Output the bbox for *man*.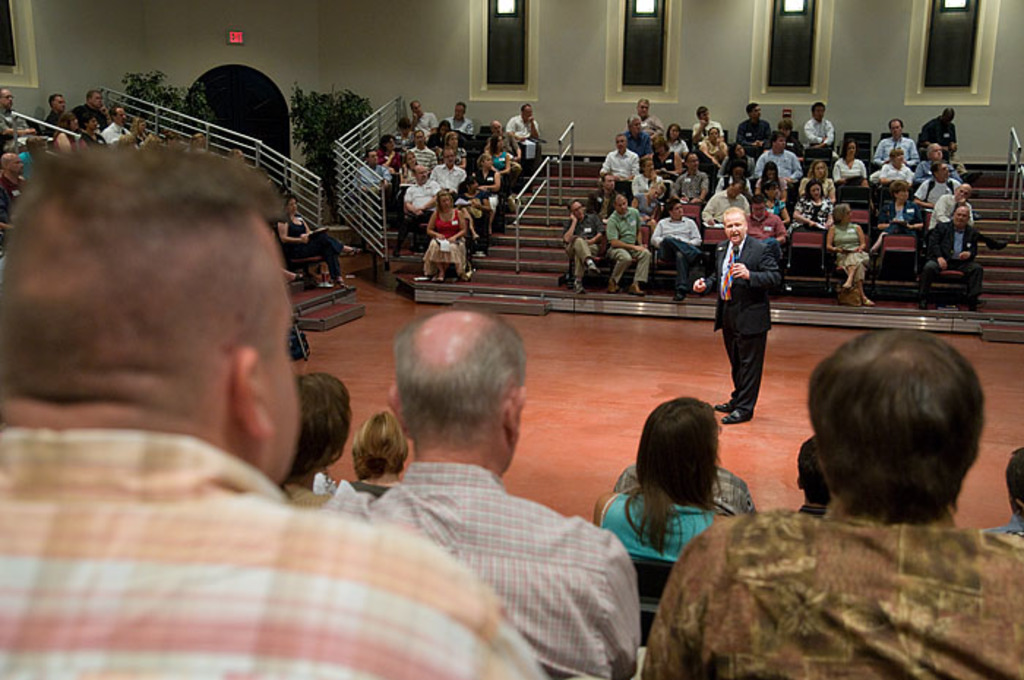
bbox=(410, 102, 439, 133).
